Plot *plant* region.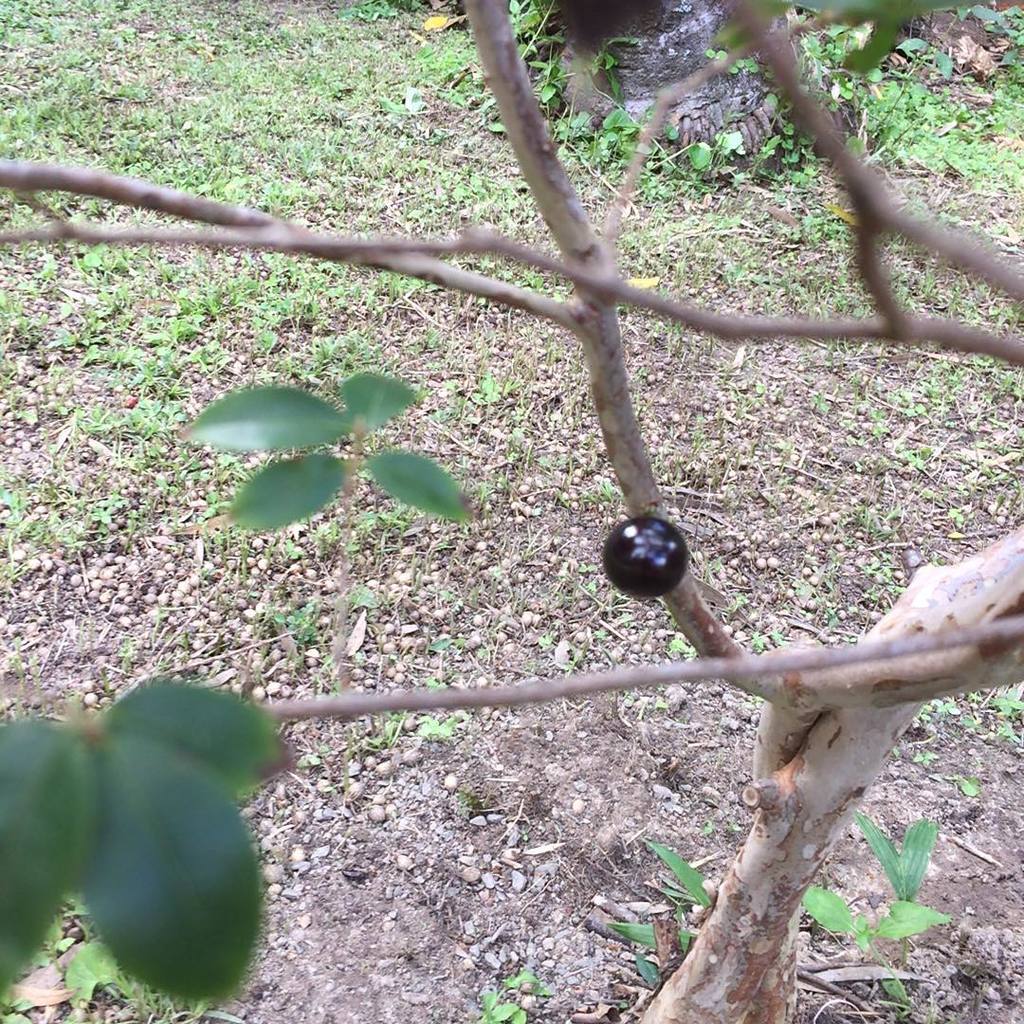
Plotted at rect(425, 14, 476, 73).
